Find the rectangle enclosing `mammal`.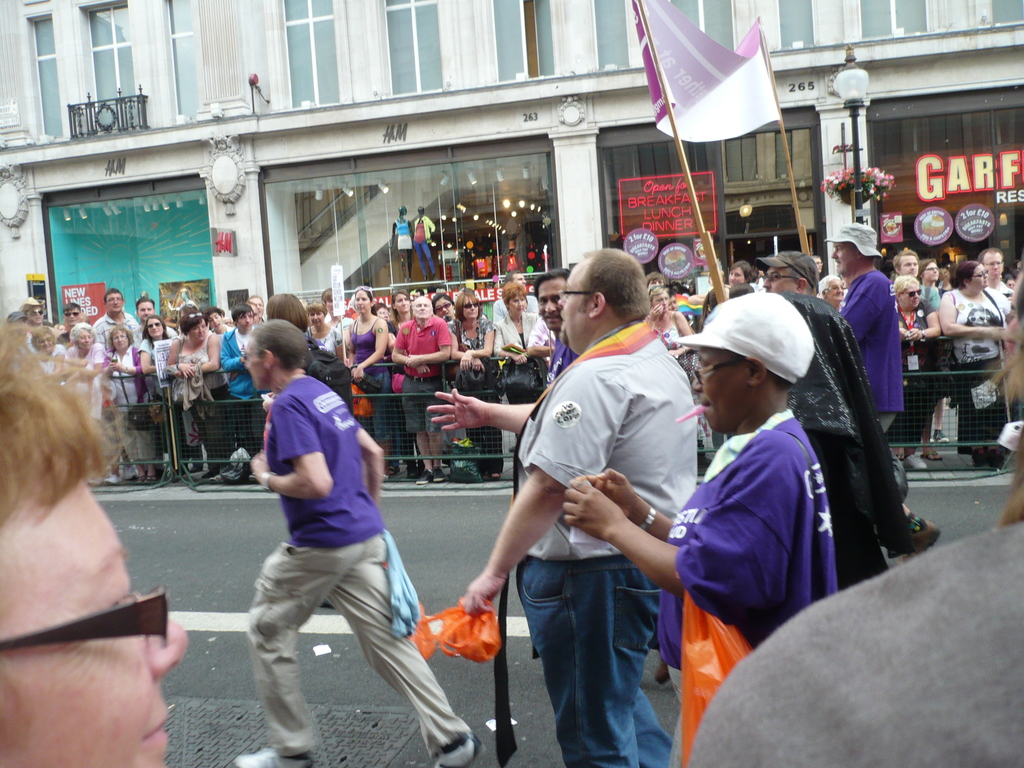
detection(410, 205, 436, 276).
